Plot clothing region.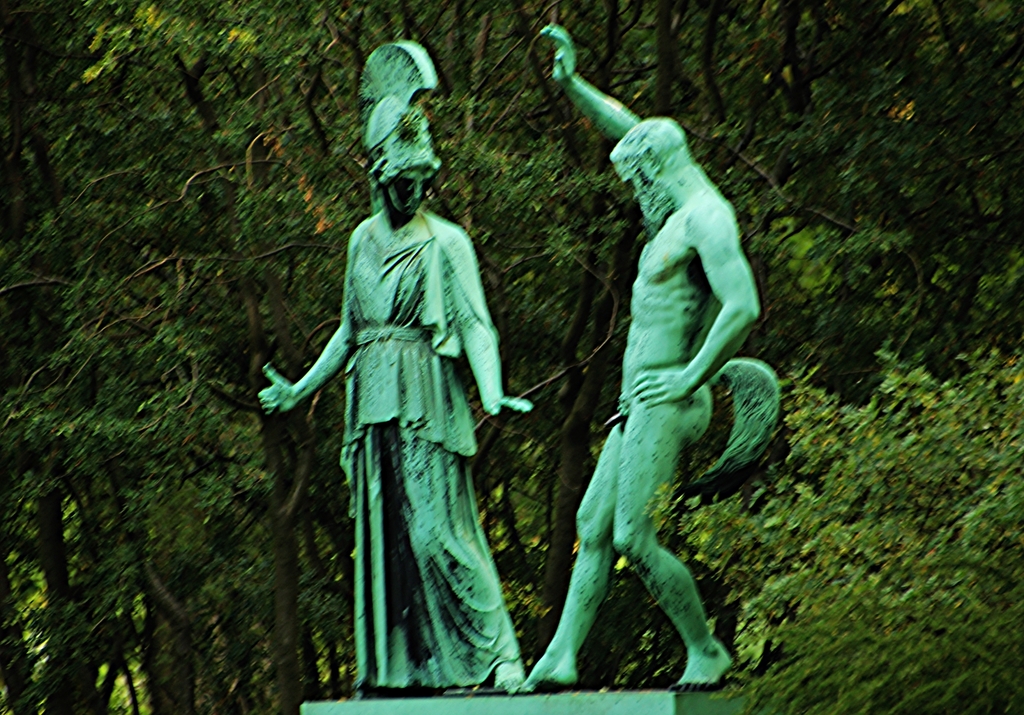
Plotted at 289 198 499 659.
